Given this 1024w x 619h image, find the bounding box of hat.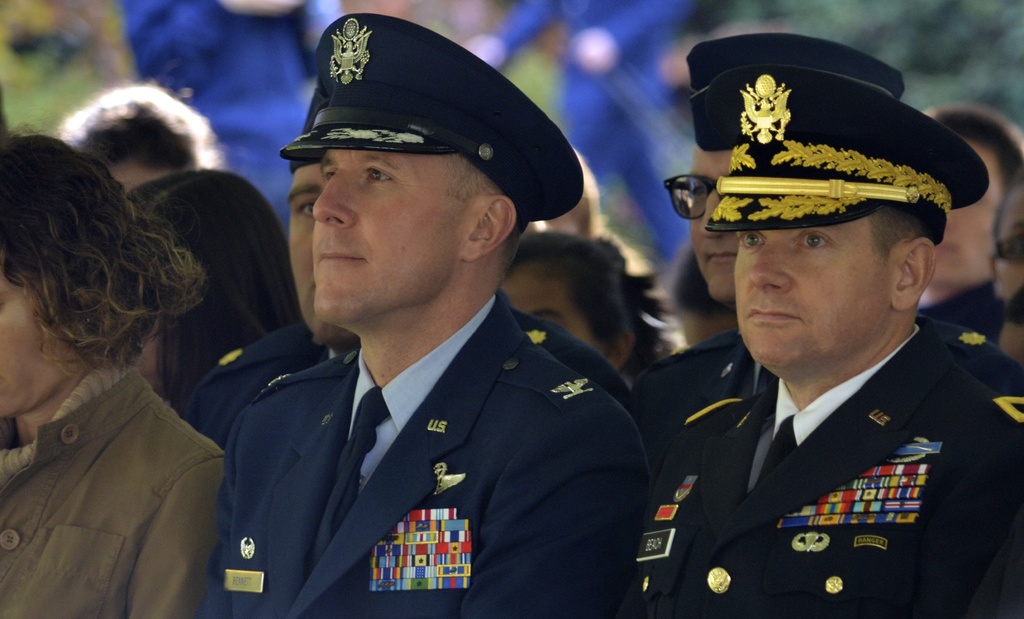
281, 12, 584, 225.
